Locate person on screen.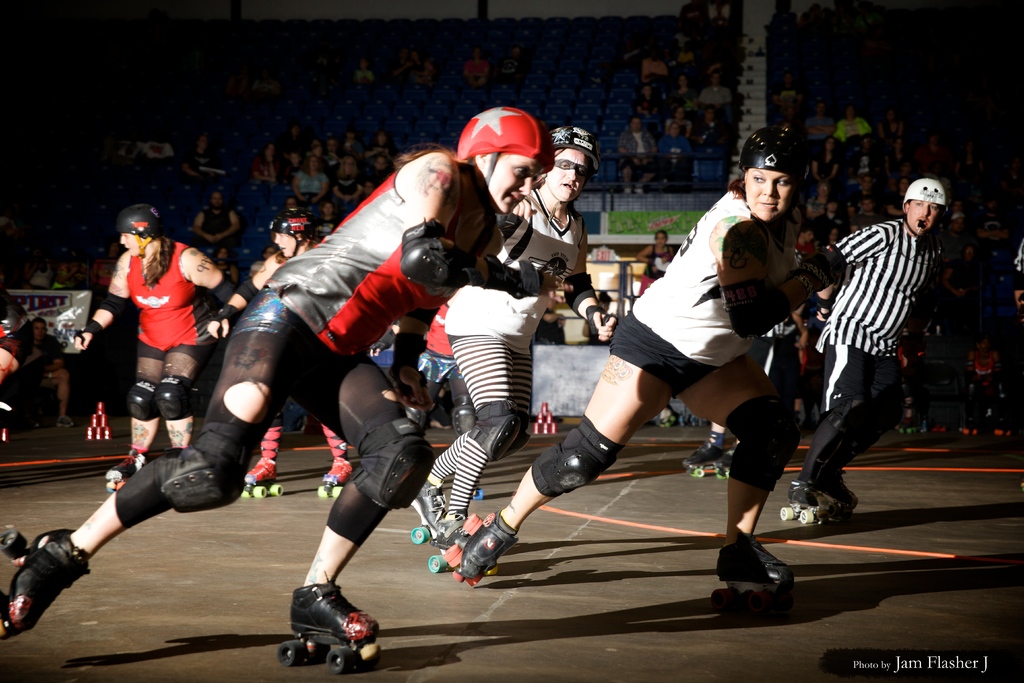
On screen at 581, 290, 615, 343.
